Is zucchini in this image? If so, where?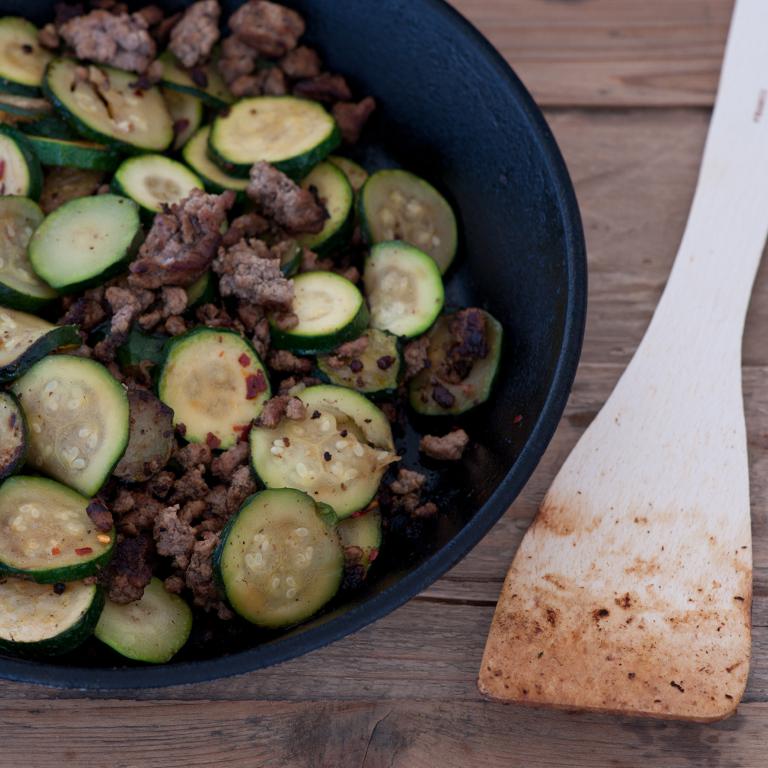
Yes, at <bbox>353, 167, 461, 283</bbox>.
